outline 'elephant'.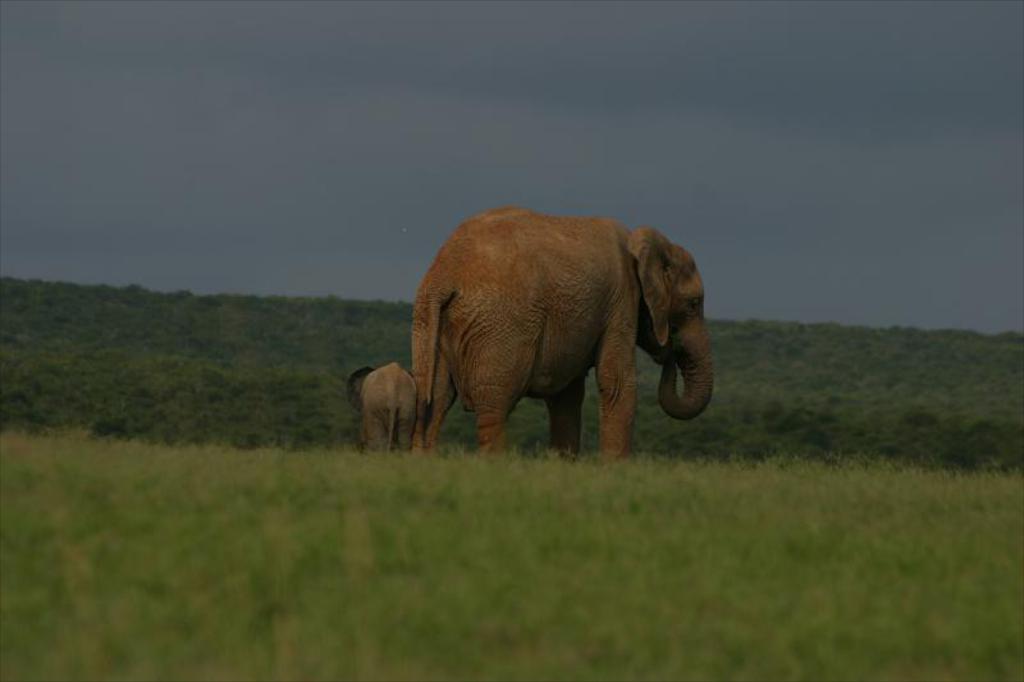
Outline: <bbox>347, 367, 417, 453</bbox>.
